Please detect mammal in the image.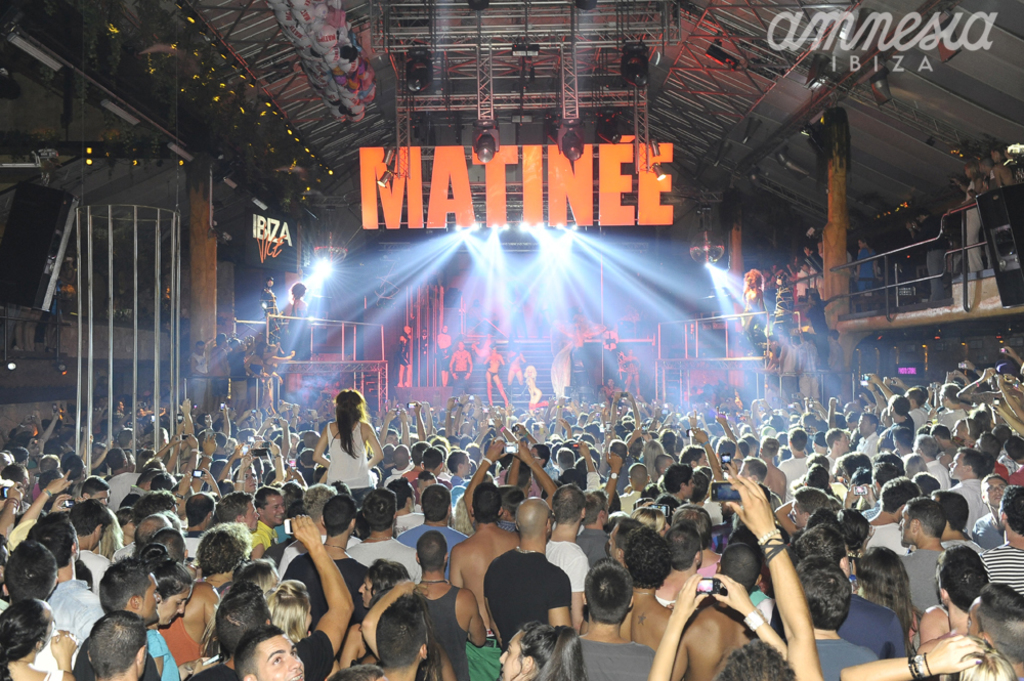
[left=739, top=264, right=769, bottom=360].
